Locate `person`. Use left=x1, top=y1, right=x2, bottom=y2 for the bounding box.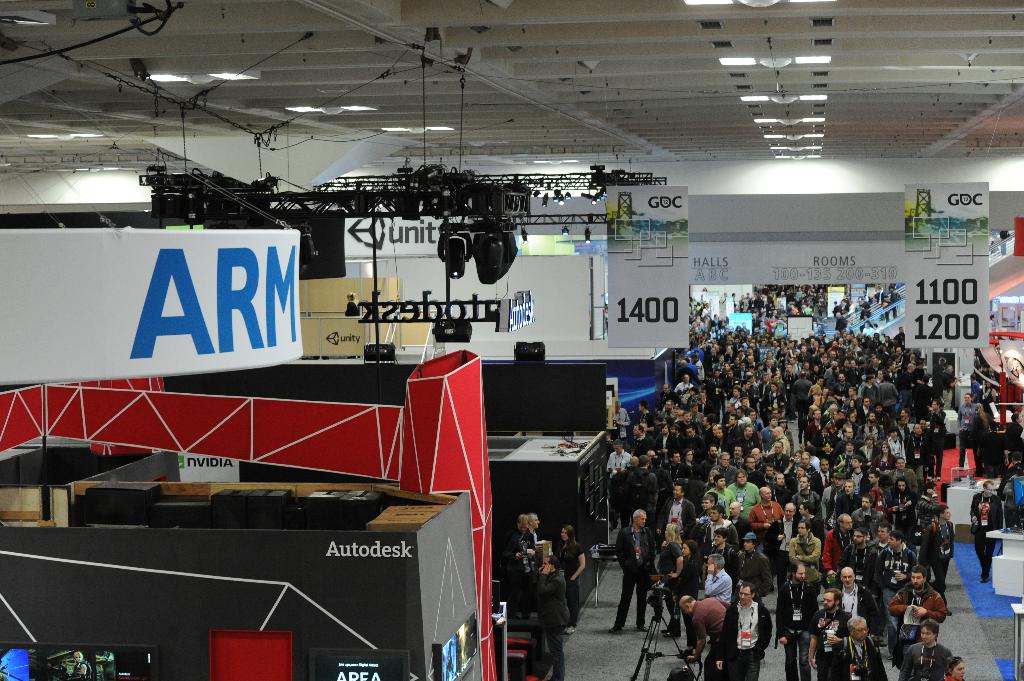
left=70, top=653, right=99, bottom=680.
